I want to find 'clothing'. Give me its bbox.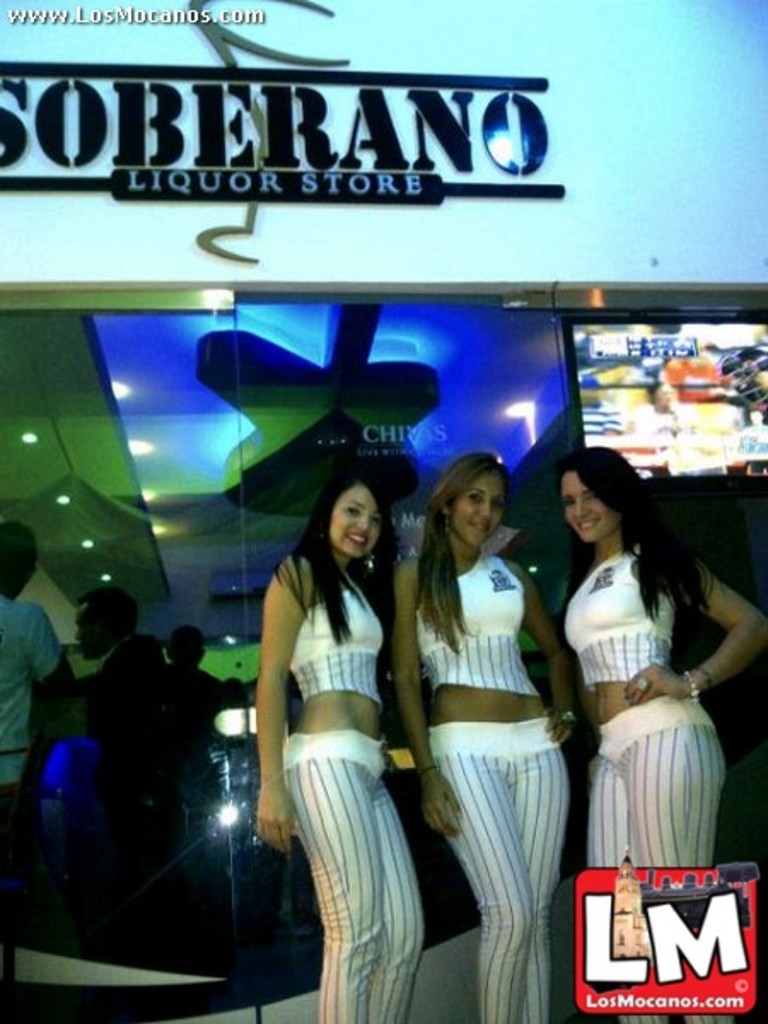
rect(408, 498, 589, 952).
